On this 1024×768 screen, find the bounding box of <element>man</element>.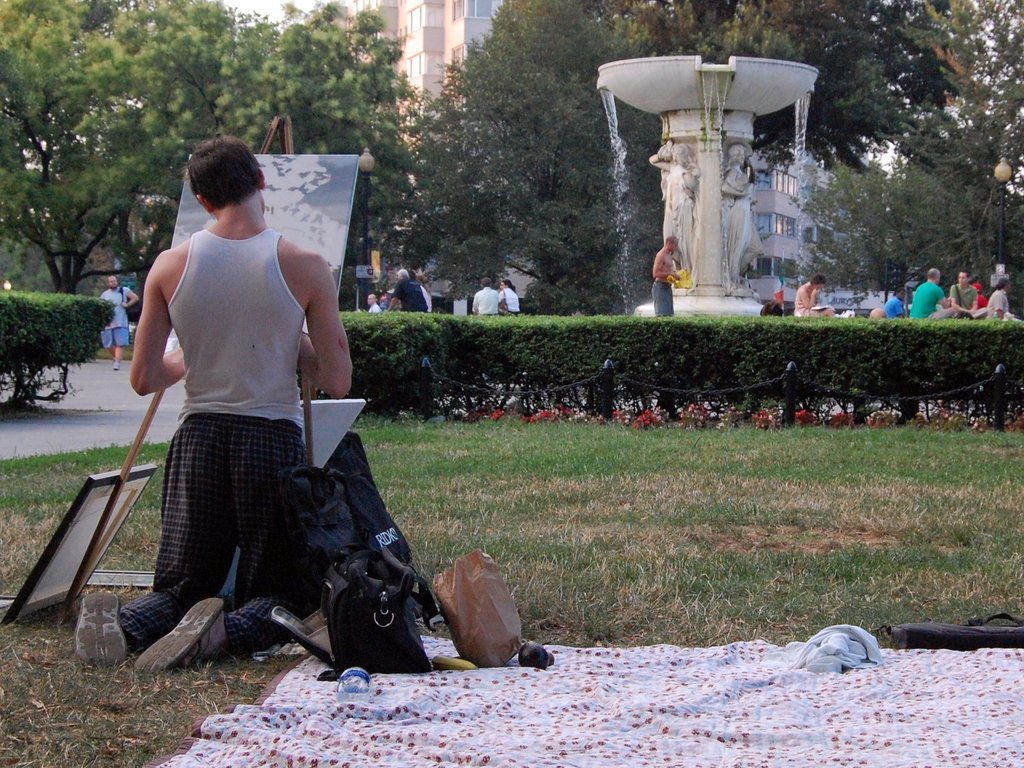
Bounding box: (95,274,140,372).
